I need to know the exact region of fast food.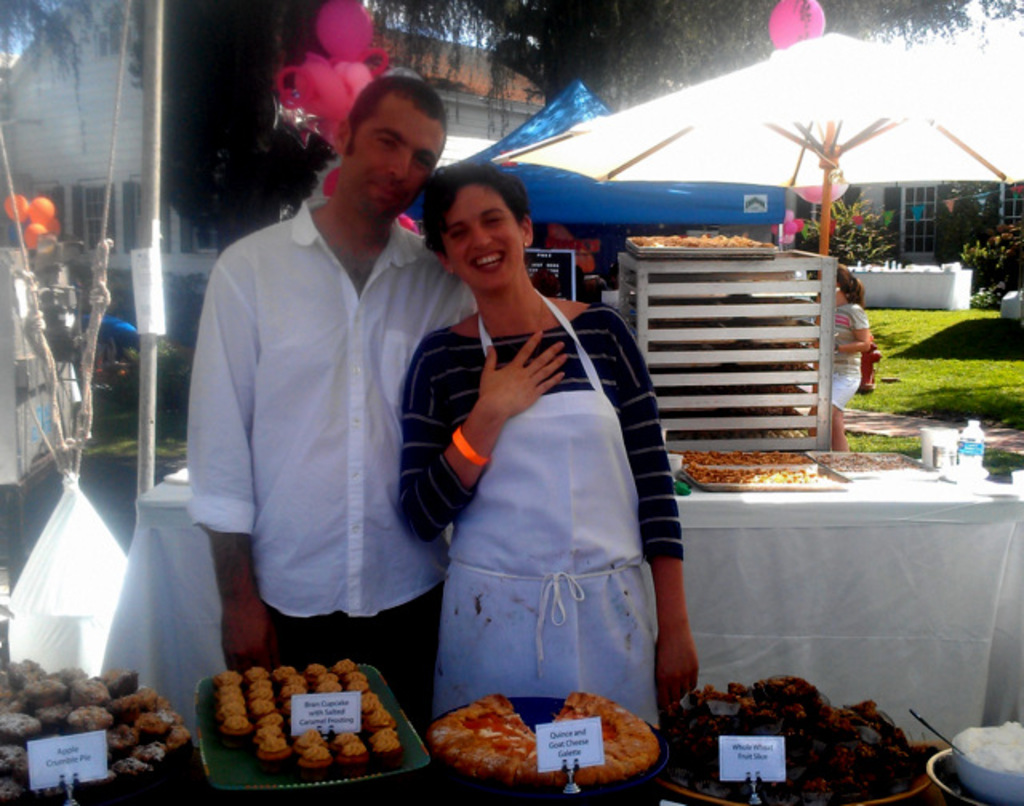
Region: left=368, top=728, right=397, bottom=742.
